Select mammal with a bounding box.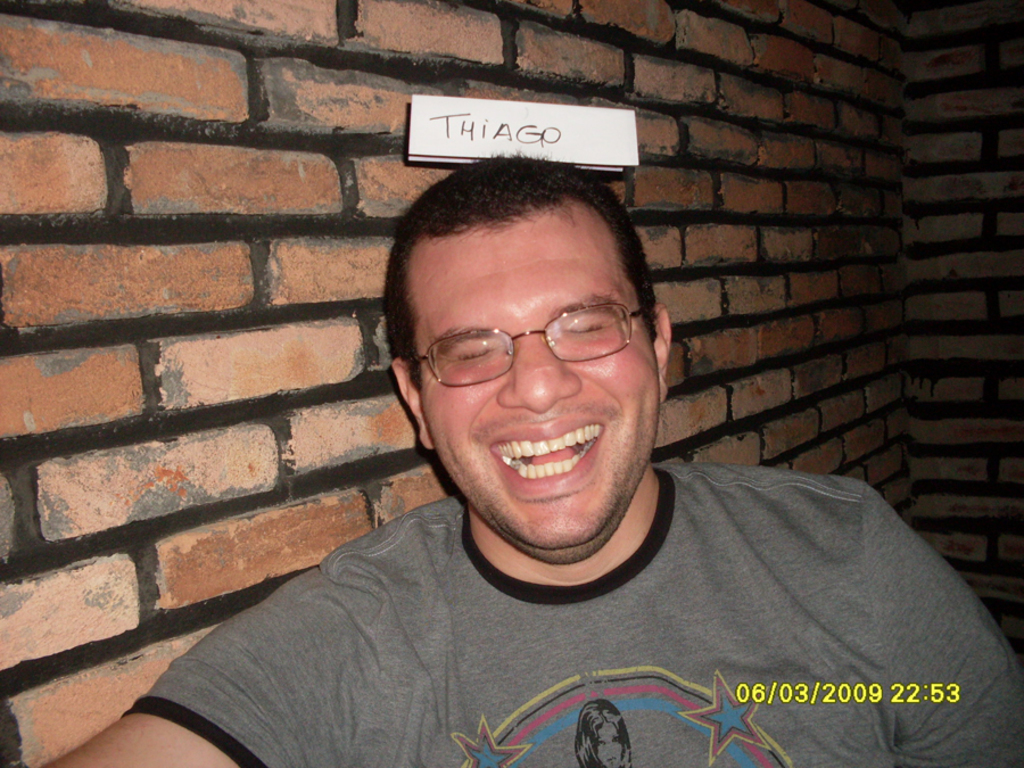
107,159,1017,767.
